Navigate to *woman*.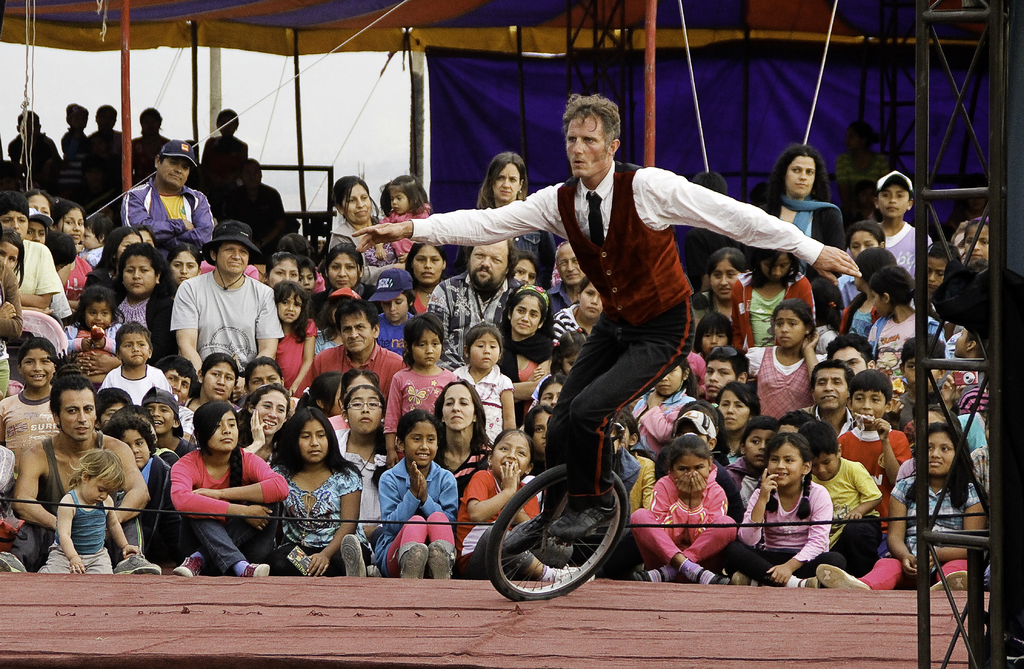
Navigation target: (750, 144, 838, 253).
